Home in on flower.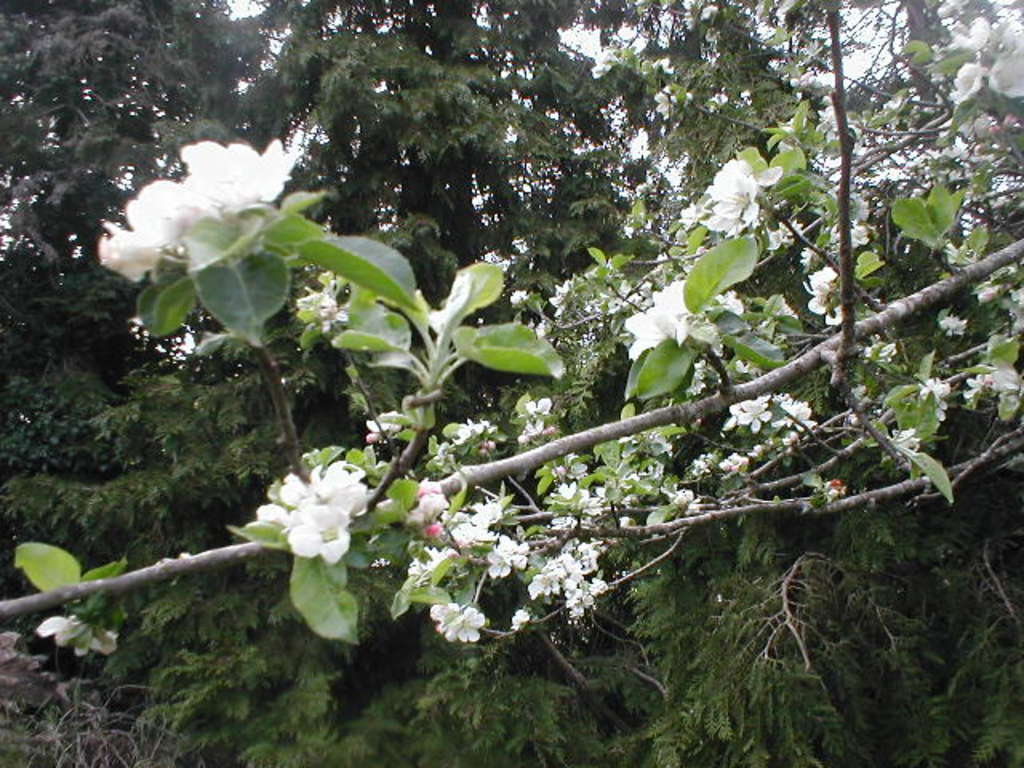
Homed in at x1=720, y1=451, x2=752, y2=474.
